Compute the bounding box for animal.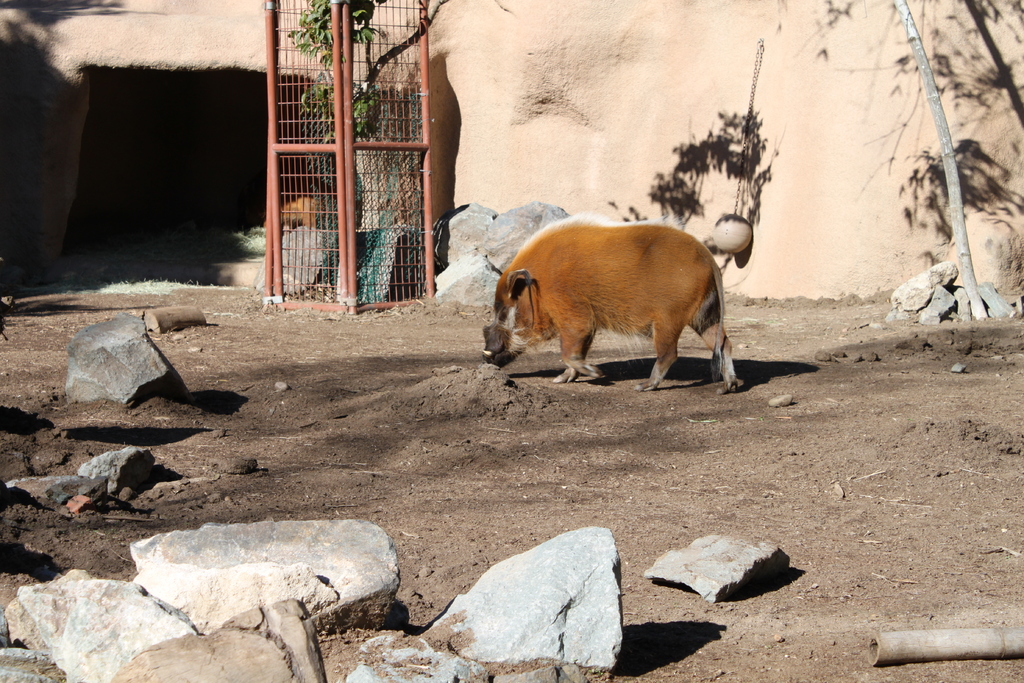
481, 220, 756, 389.
